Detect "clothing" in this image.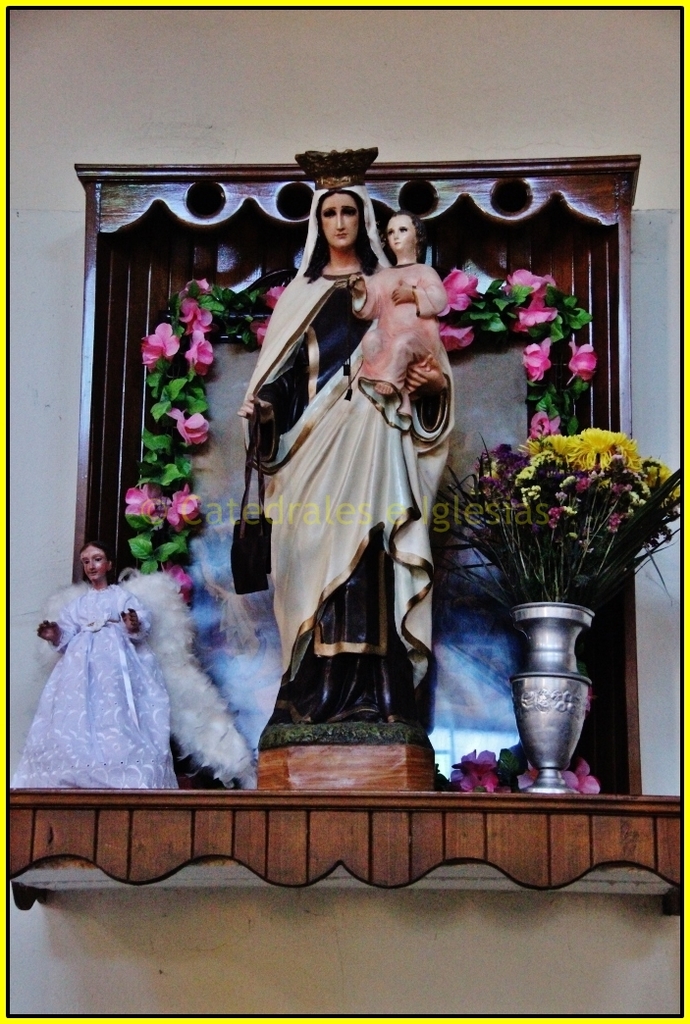
Detection: 347/263/452/405.
